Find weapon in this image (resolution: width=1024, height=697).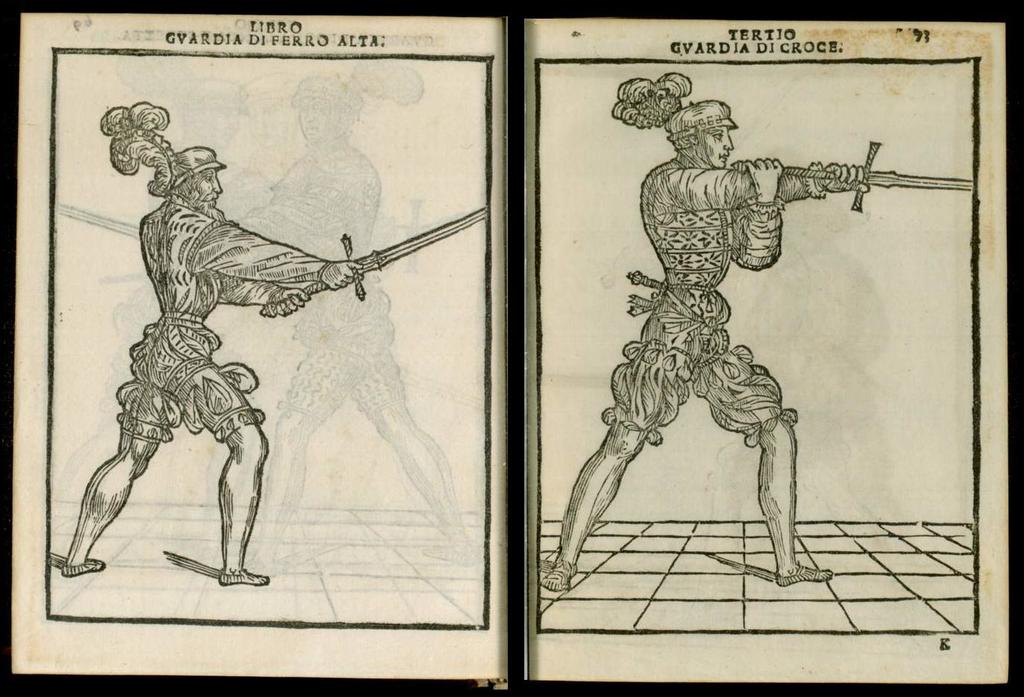
rect(729, 126, 975, 218).
